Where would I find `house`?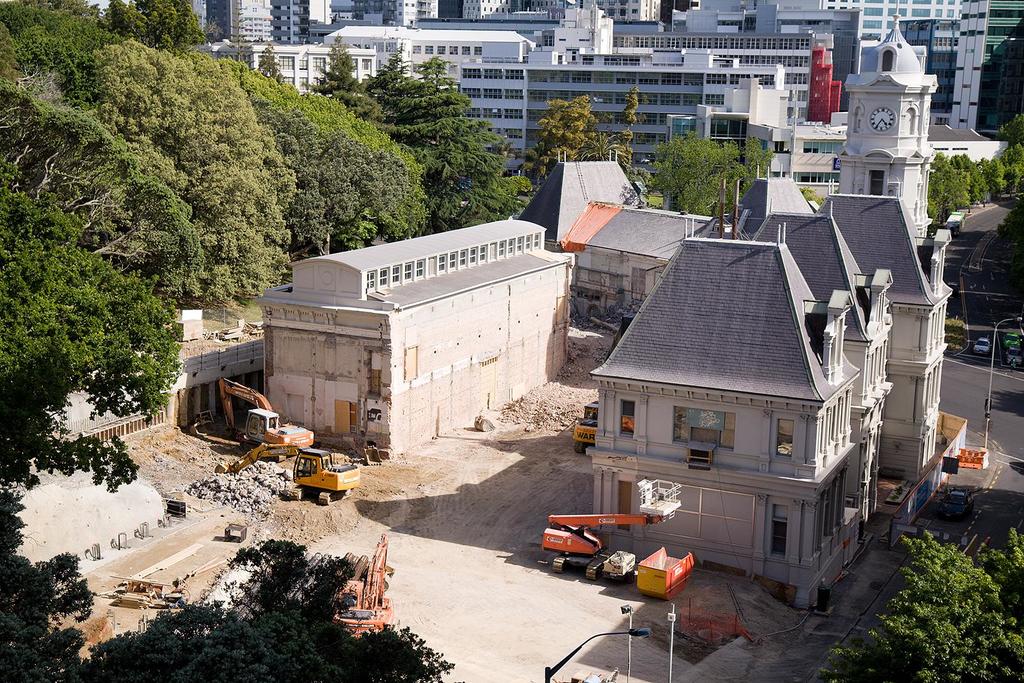
At bbox=[593, 0, 670, 25].
